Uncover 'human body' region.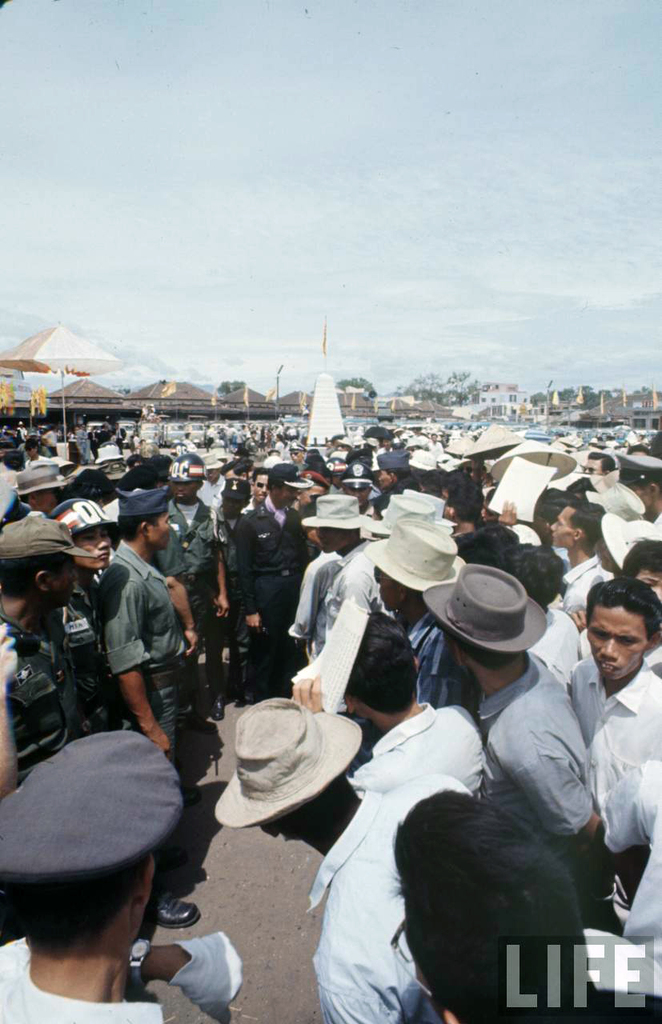
Uncovered: <box>303,765,470,1023</box>.
